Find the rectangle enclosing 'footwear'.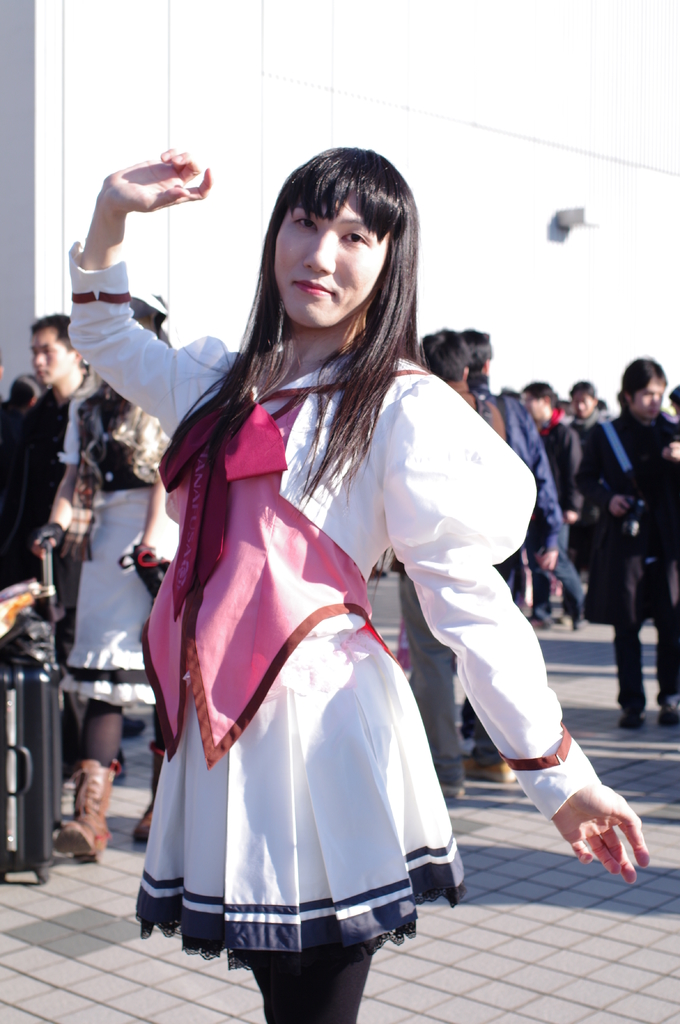
{"left": 466, "top": 756, "right": 515, "bottom": 779}.
